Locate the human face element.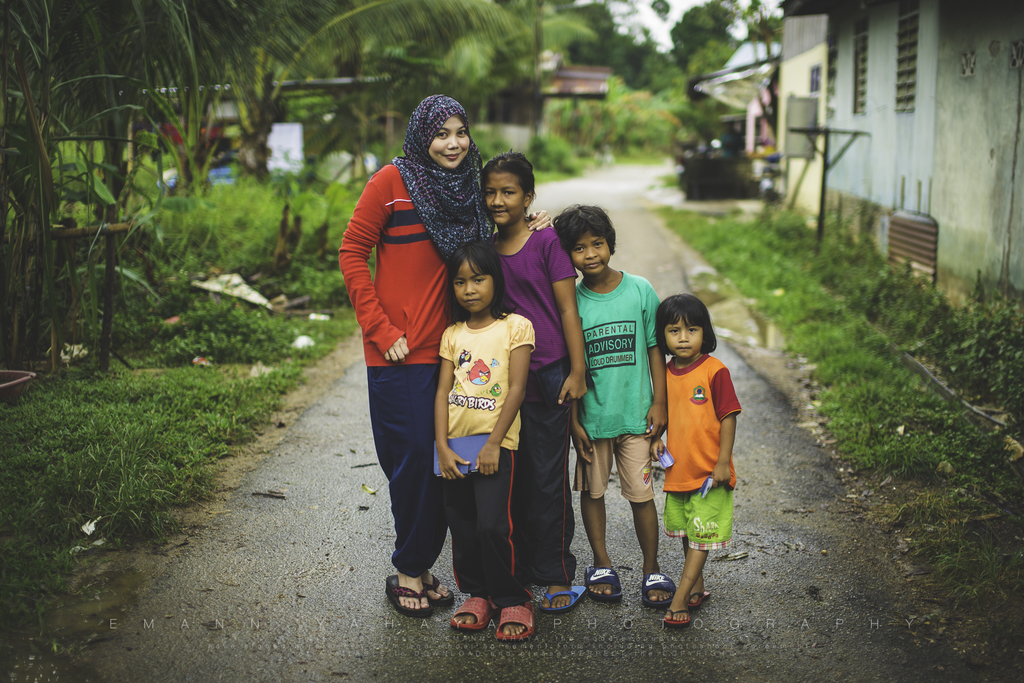
Element bbox: l=572, t=230, r=611, b=275.
